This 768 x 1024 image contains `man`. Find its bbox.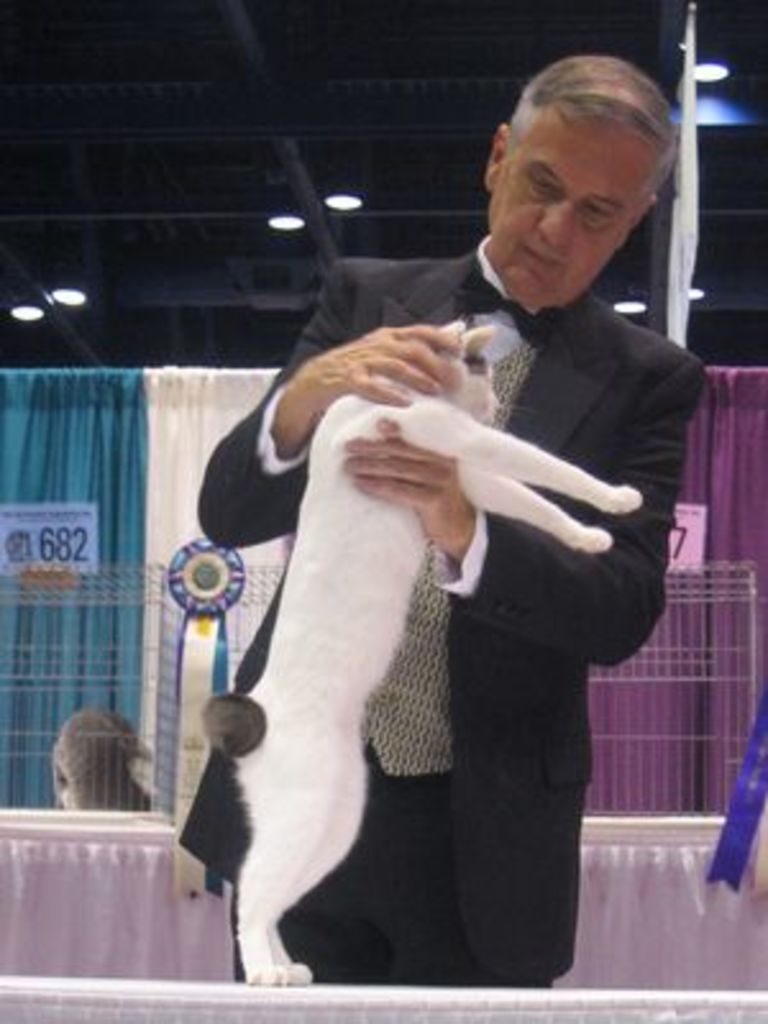
[195,54,707,993].
